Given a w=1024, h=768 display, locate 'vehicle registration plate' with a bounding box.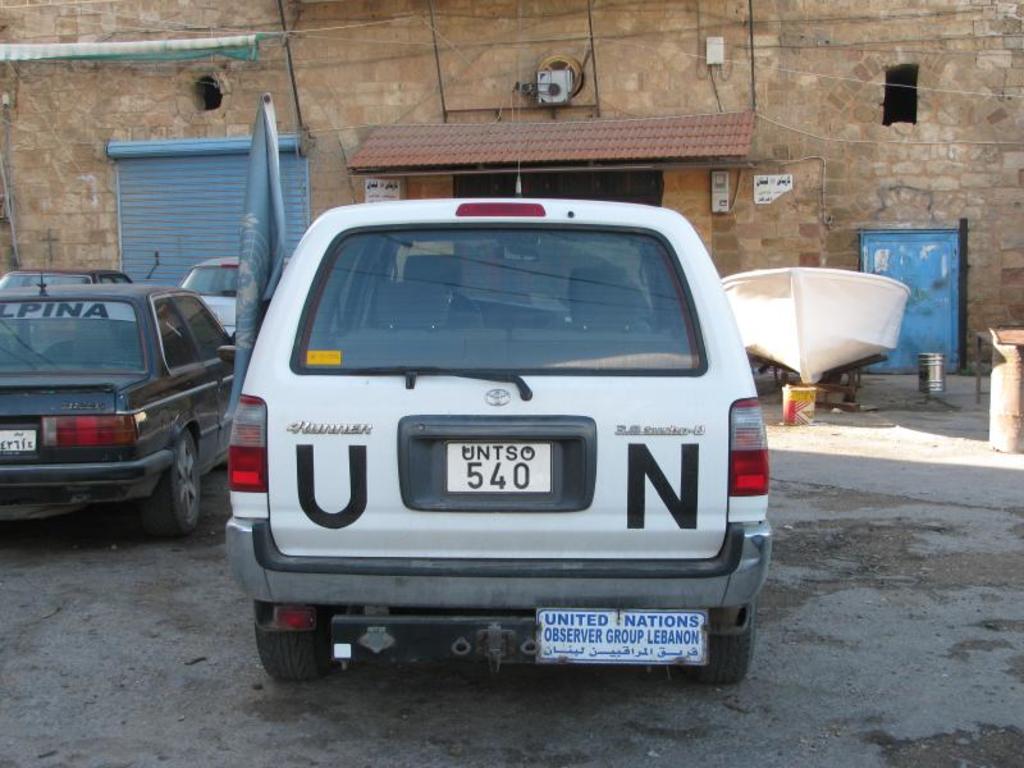
Located: (left=390, top=398, right=595, bottom=575).
